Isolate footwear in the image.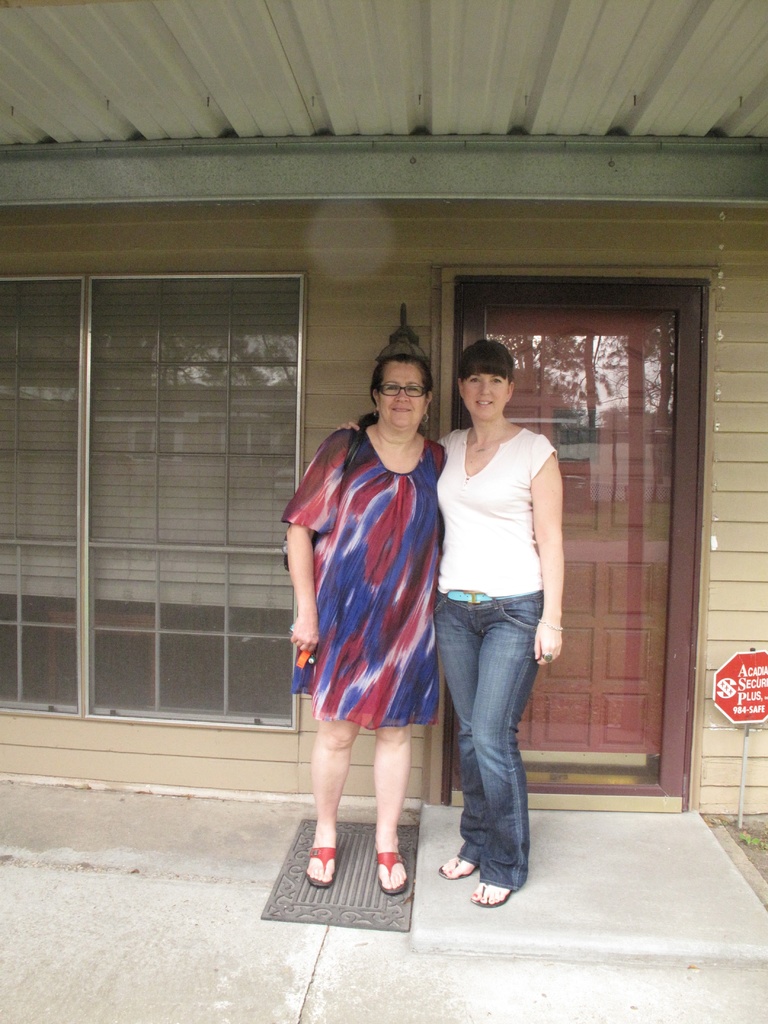
Isolated region: 427:841:483:879.
